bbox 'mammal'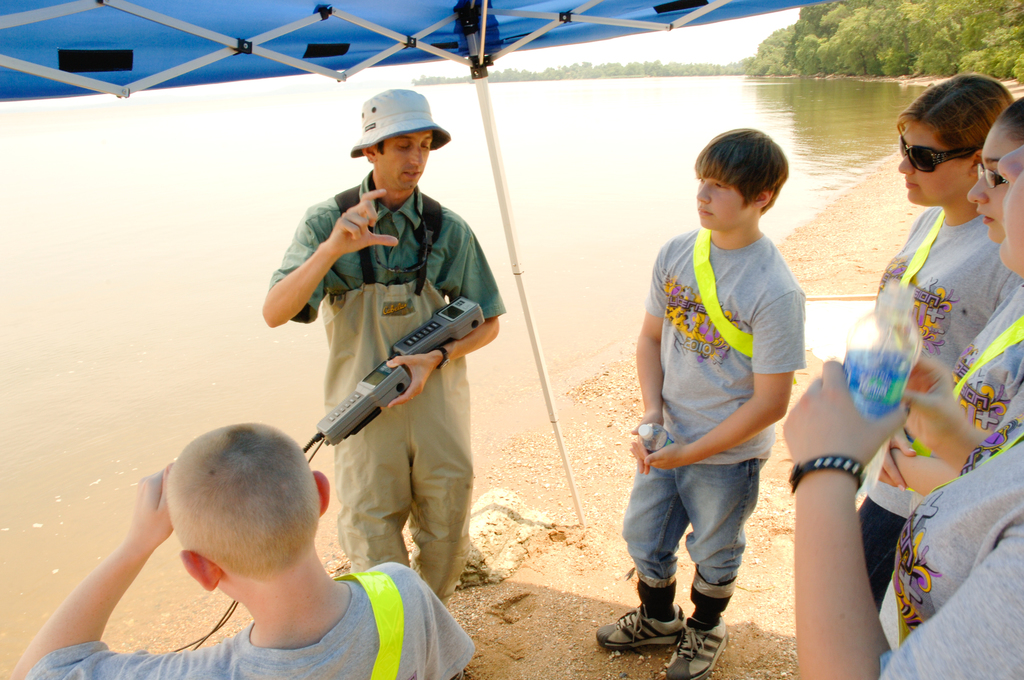
bbox(872, 94, 1023, 514)
